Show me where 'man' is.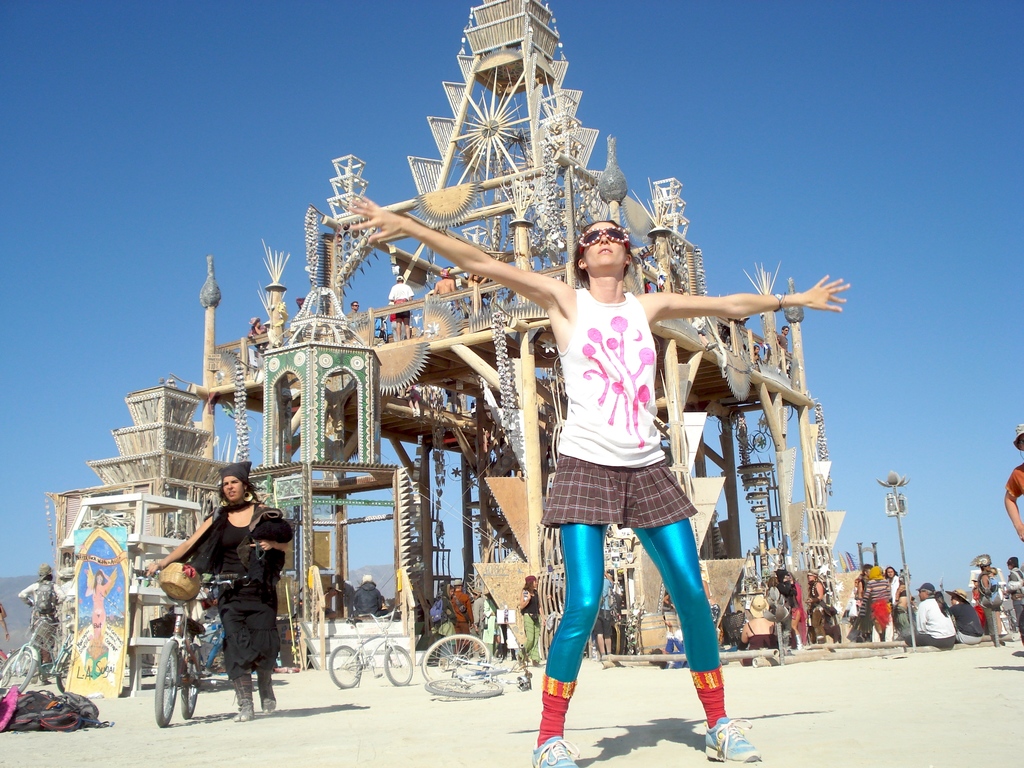
'man' is at <region>1004, 424, 1023, 536</region>.
